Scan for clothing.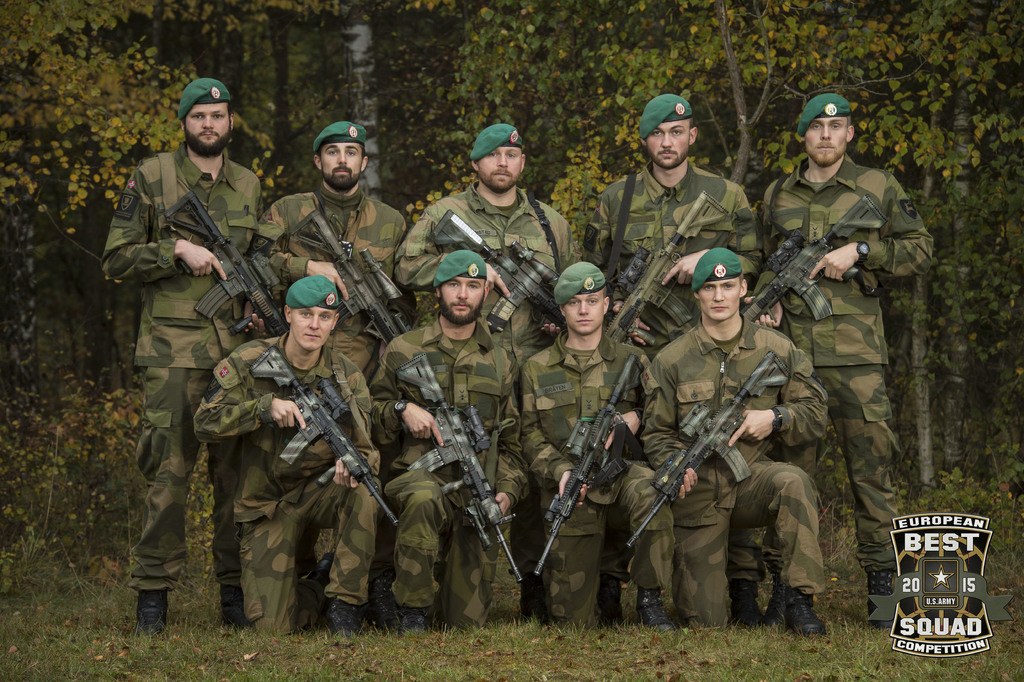
Scan result: 389,179,577,391.
